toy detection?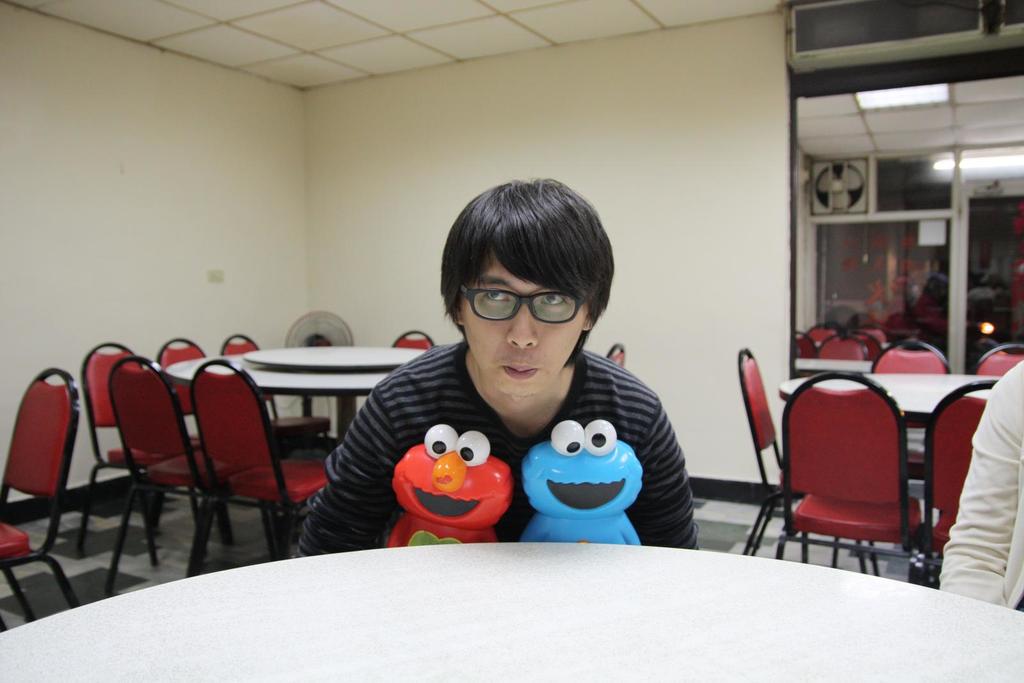
399/426/521/549
